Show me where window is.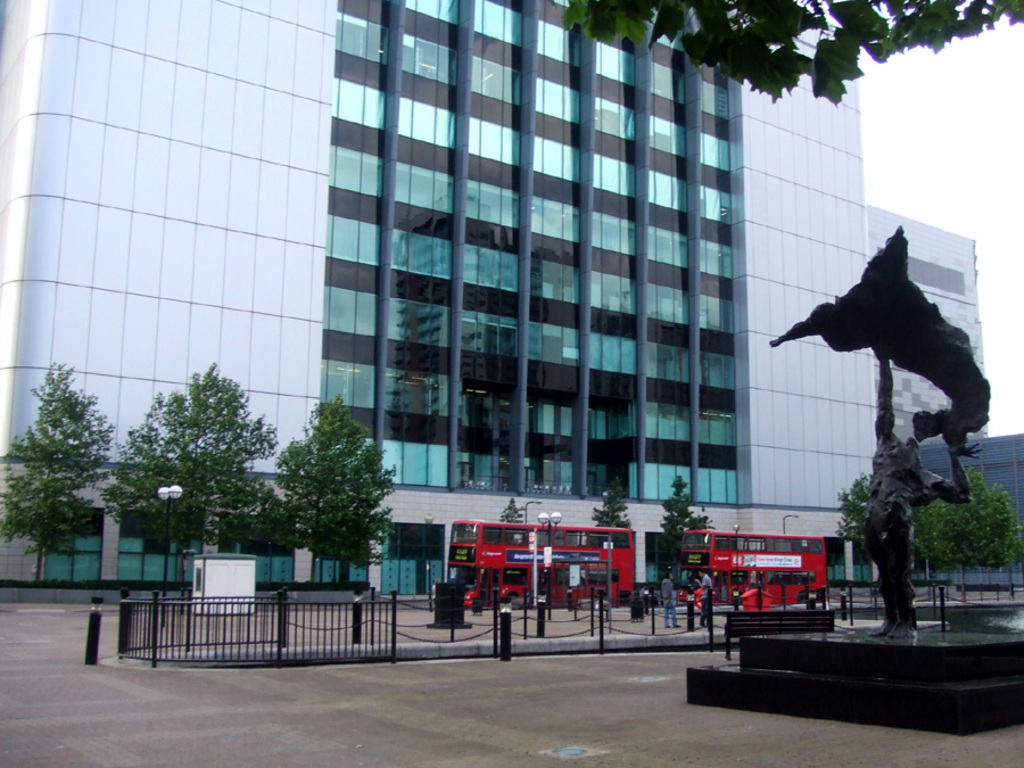
window is at x1=481 y1=530 x2=628 y2=545.
